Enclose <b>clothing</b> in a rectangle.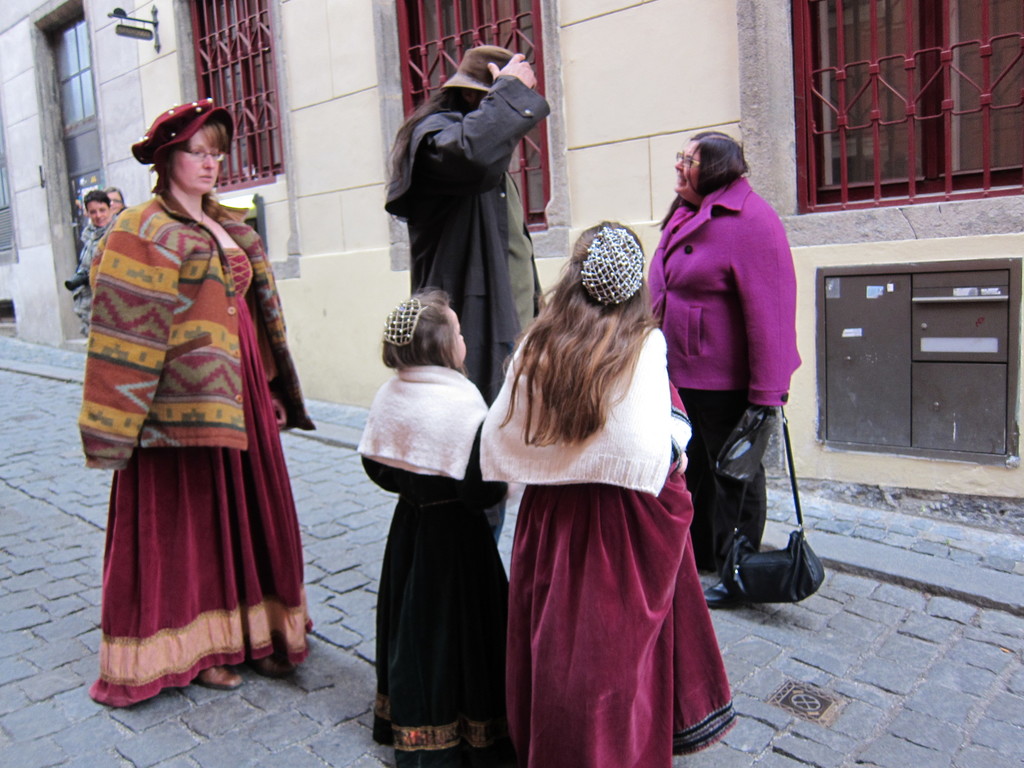
bbox=[383, 88, 554, 545].
